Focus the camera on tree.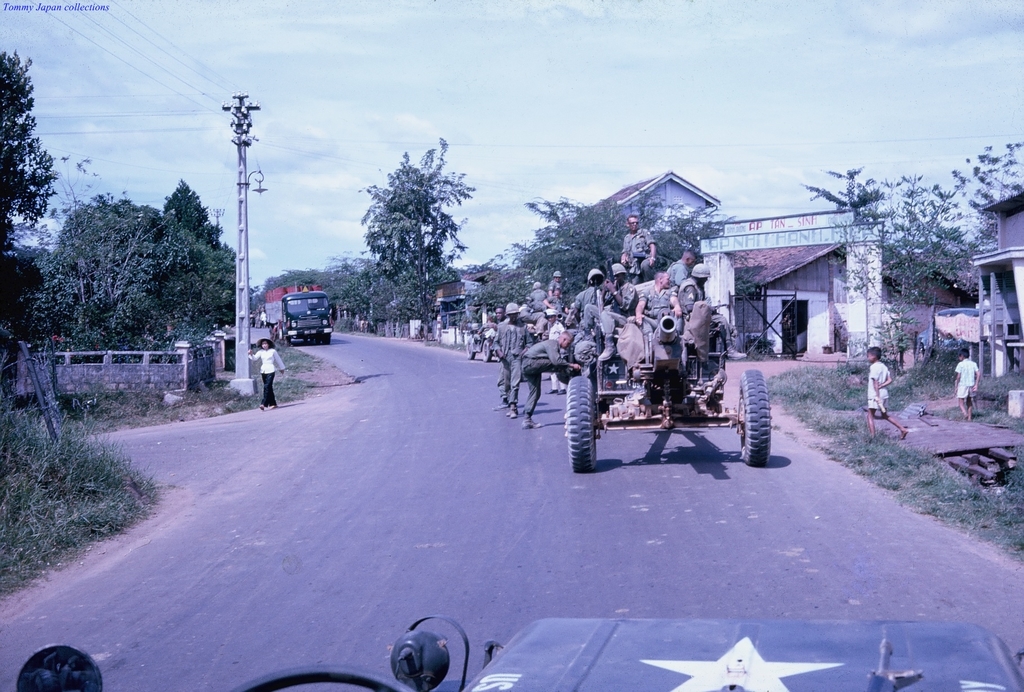
Focus region: l=63, t=169, r=246, b=378.
